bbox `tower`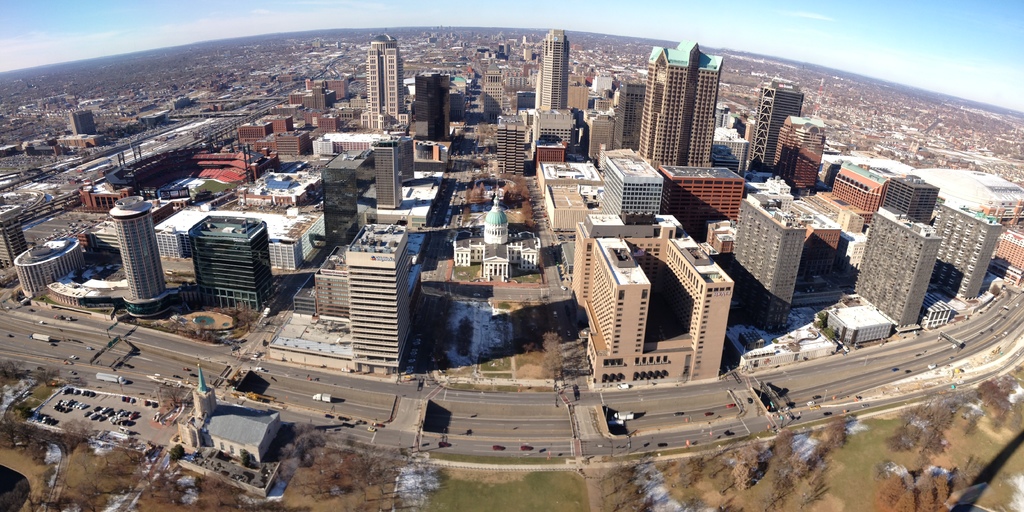
{"x1": 638, "y1": 39, "x2": 723, "y2": 168}
